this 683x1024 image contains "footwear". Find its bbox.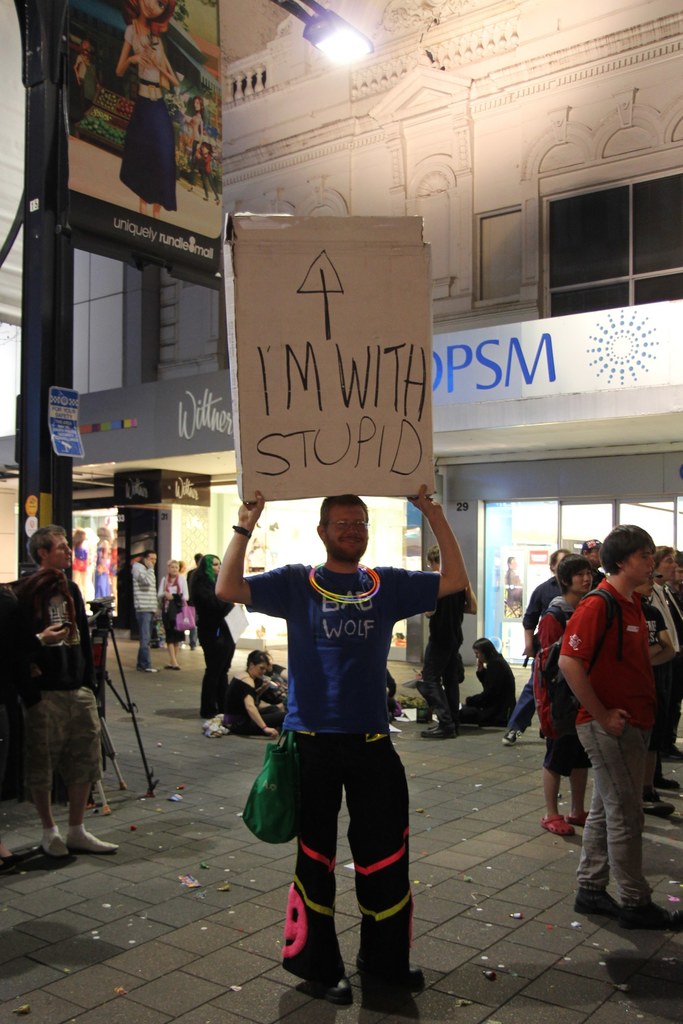
[x1=576, y1=884, x2=623, y2=922].
